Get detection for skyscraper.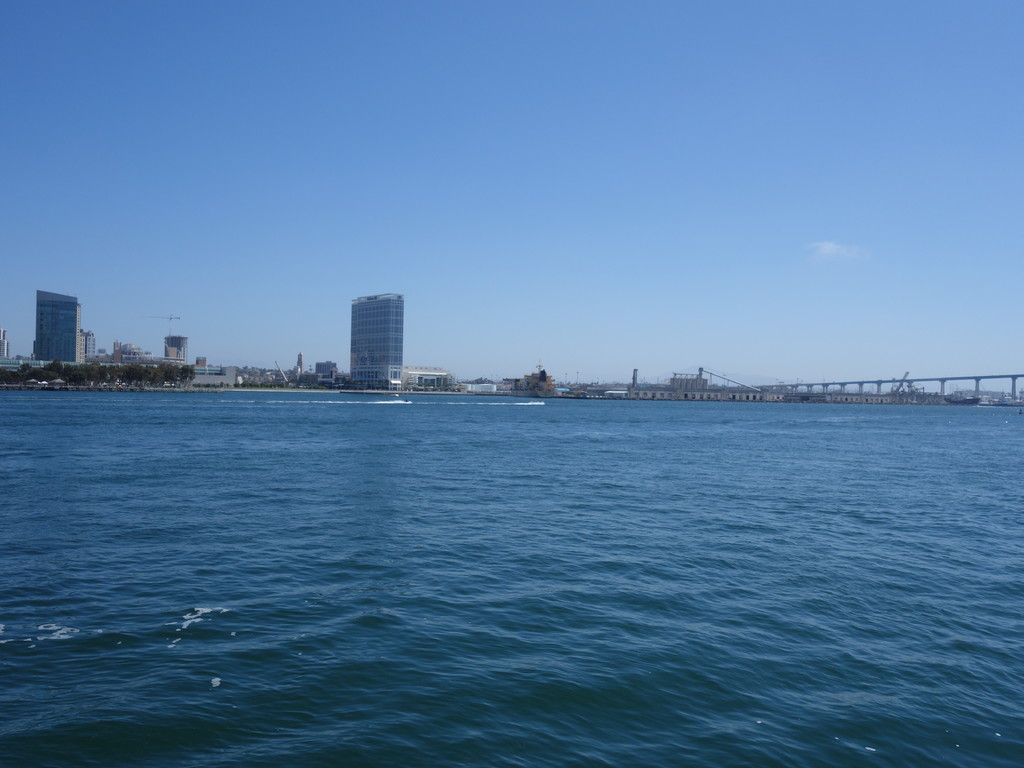
Detection: bbox=[22, 281, 84, 375].
